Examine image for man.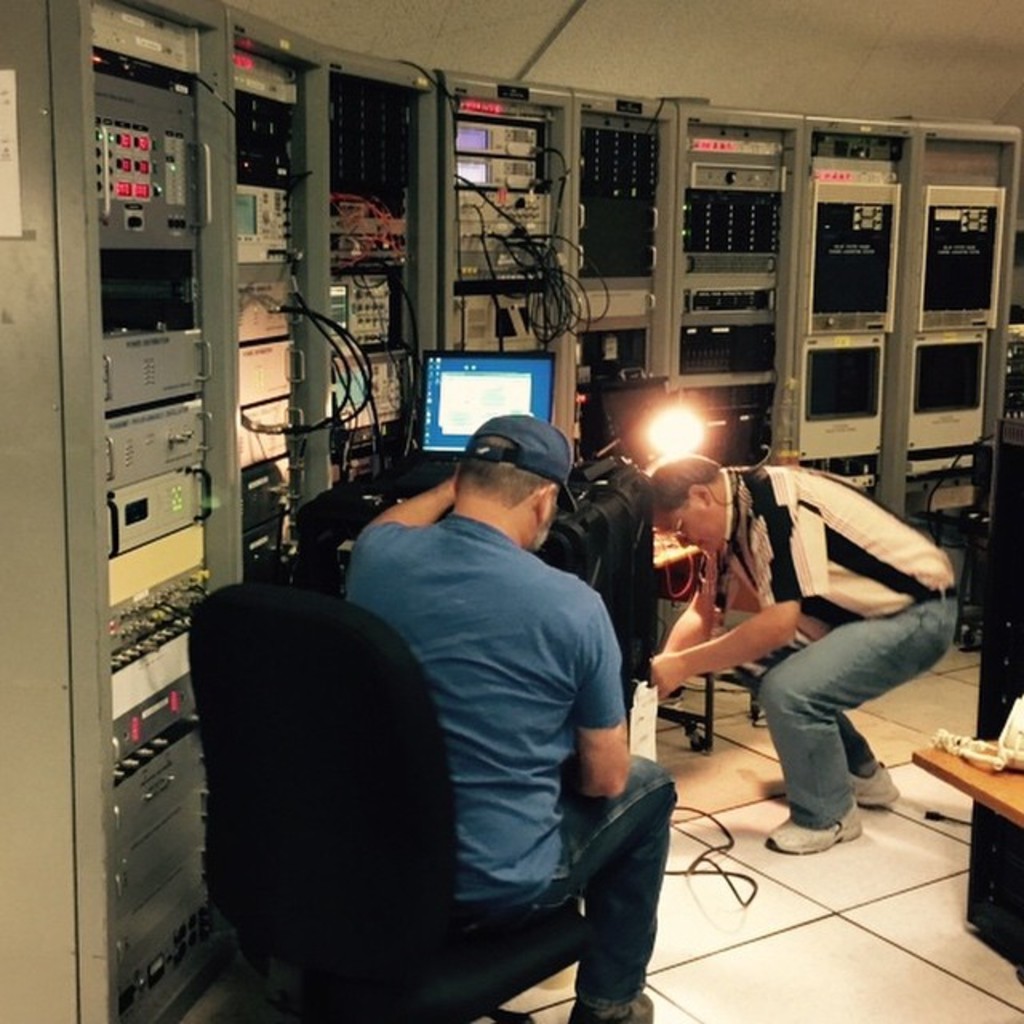
Examination result: [x1=278, y1=376, x2=683, y2=1022].
